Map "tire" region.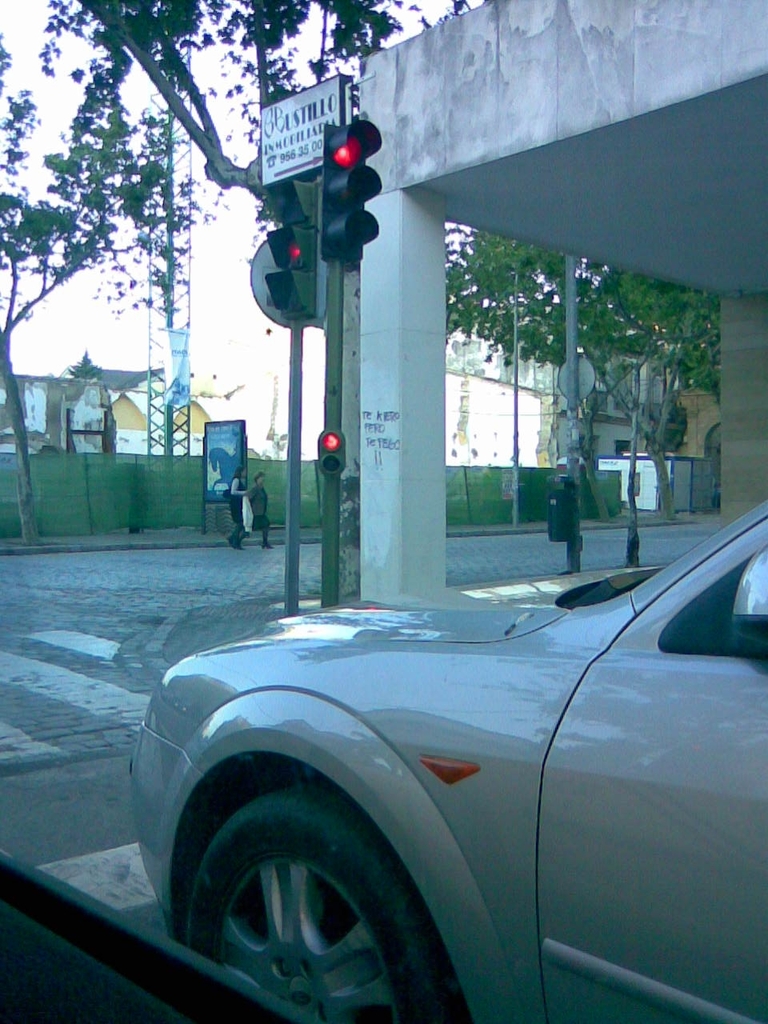
Mapped to select_region(179, 788, 458, 1023).
